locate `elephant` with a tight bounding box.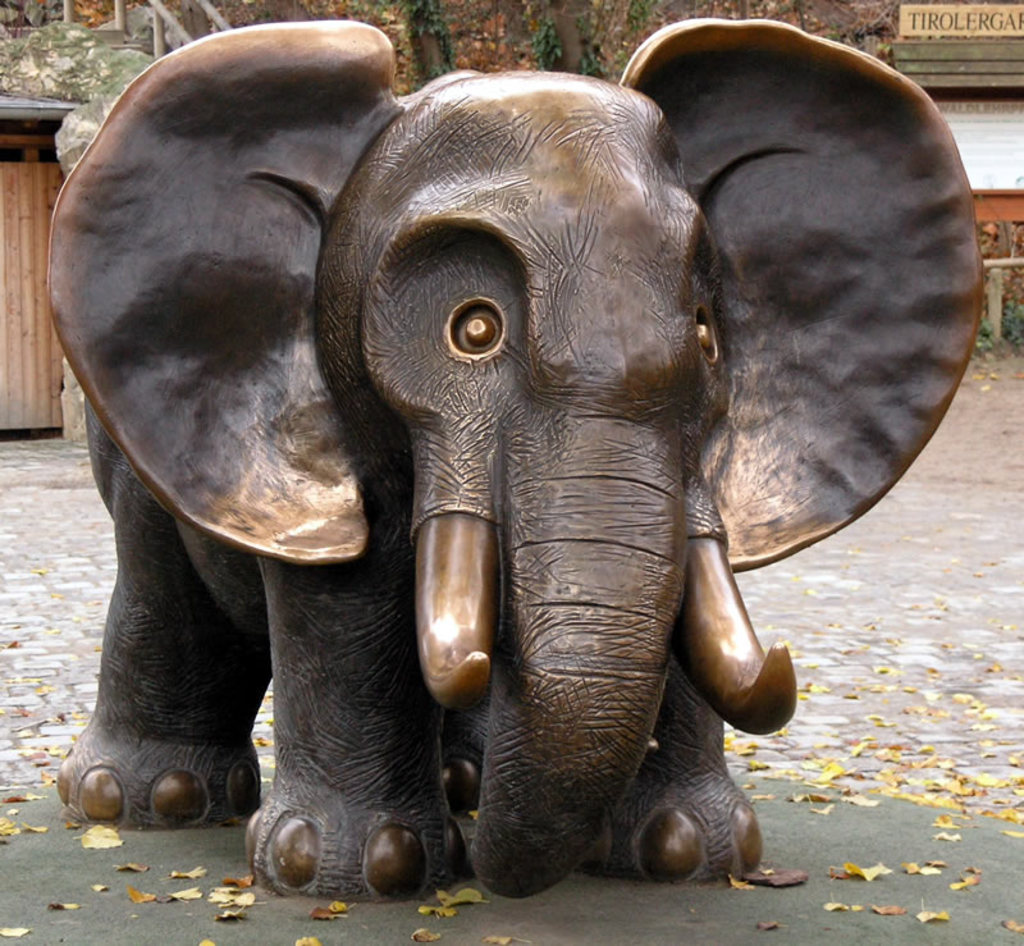
l=44, t=13, r=986, b=900.
